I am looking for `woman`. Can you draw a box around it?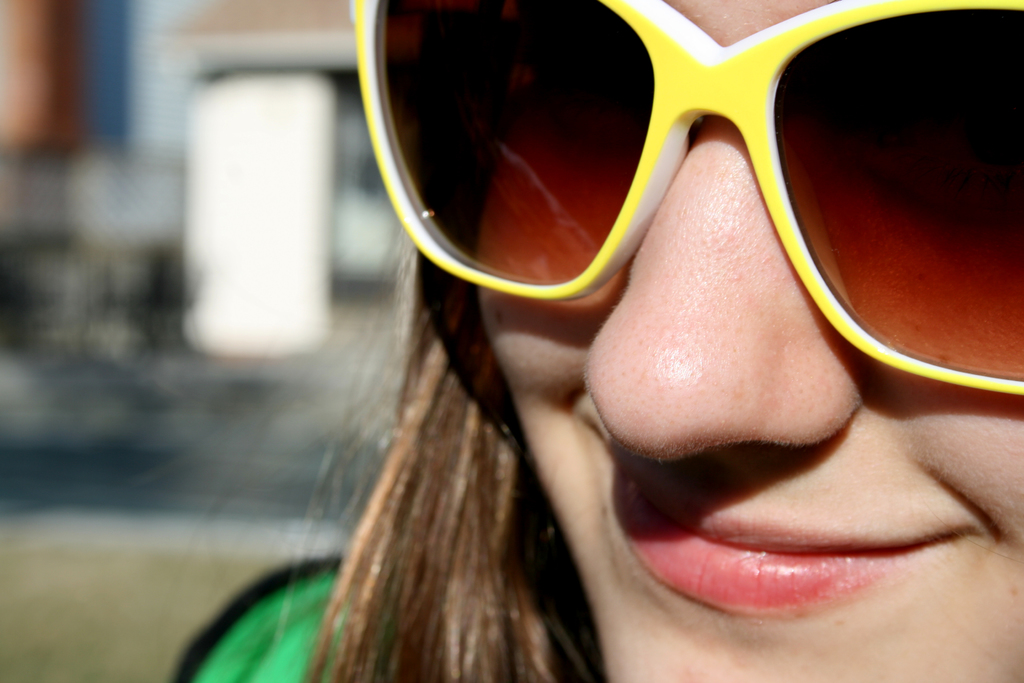
Sure, the bounding box is 173, 0, 1023, 682.
